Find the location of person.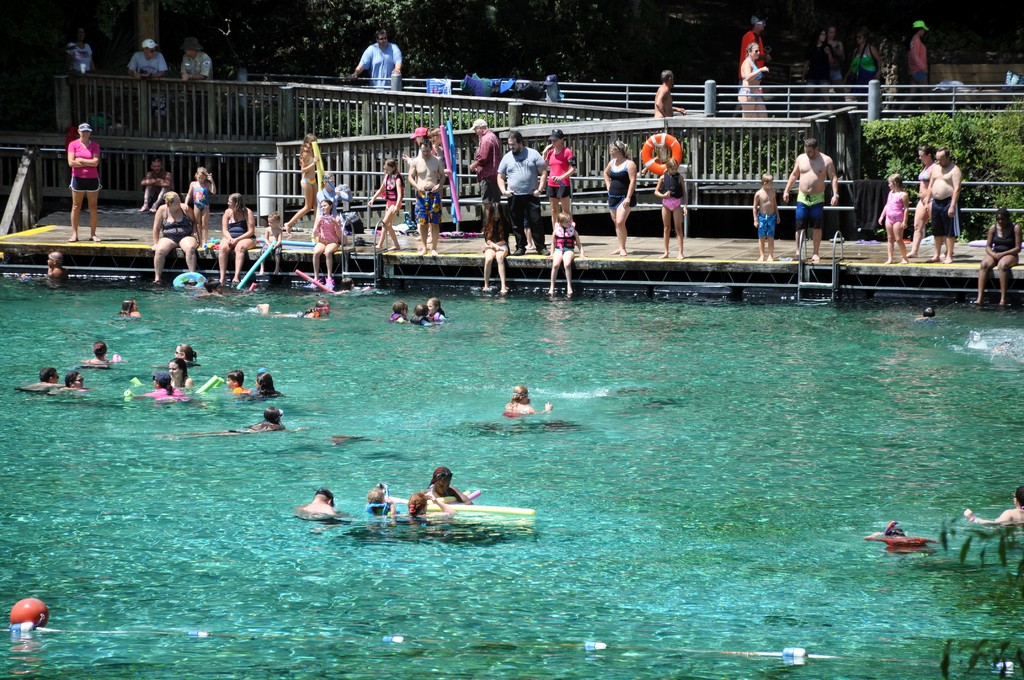
Location: [126, 33, 173, 138].
